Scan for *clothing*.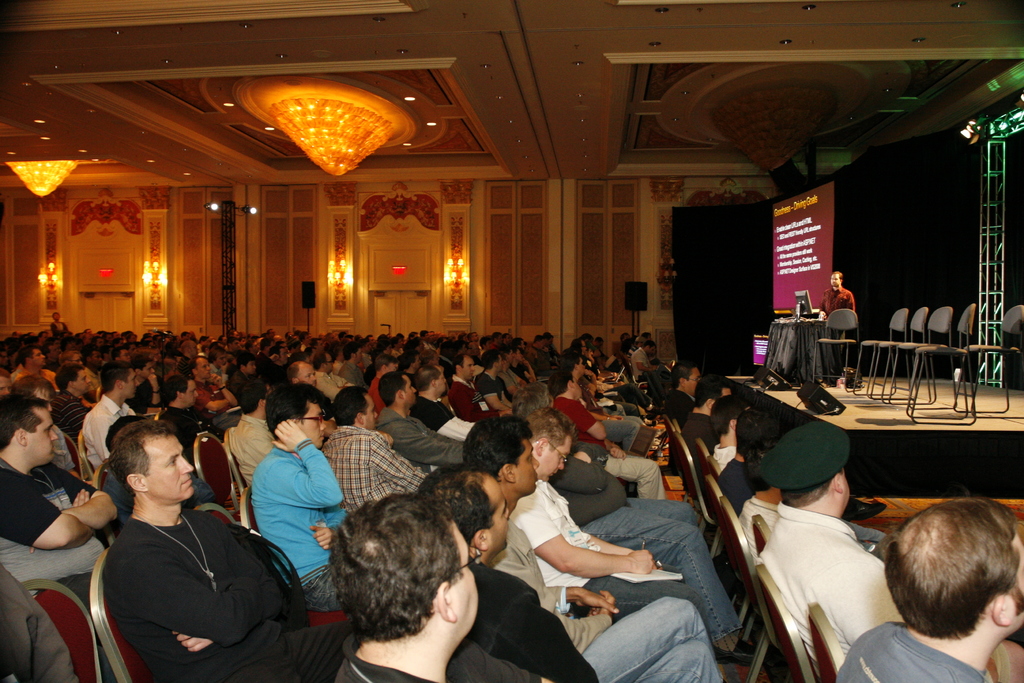
Scan result: (366,367,385,412).
